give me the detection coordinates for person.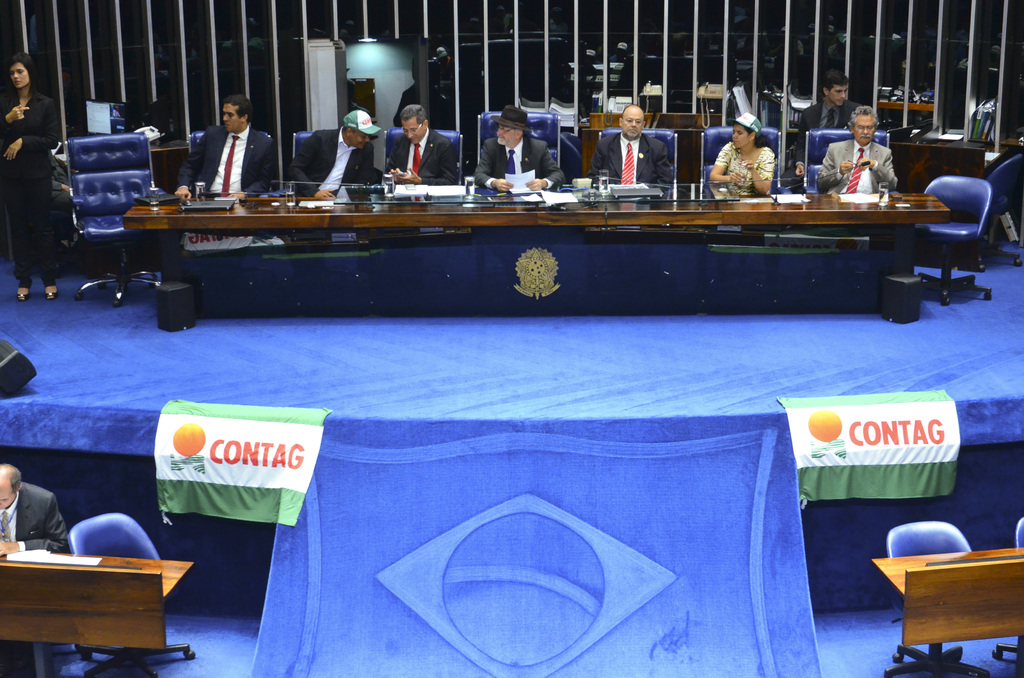
pyautogui.locateOnScreen(384, 97, 470, 195).
